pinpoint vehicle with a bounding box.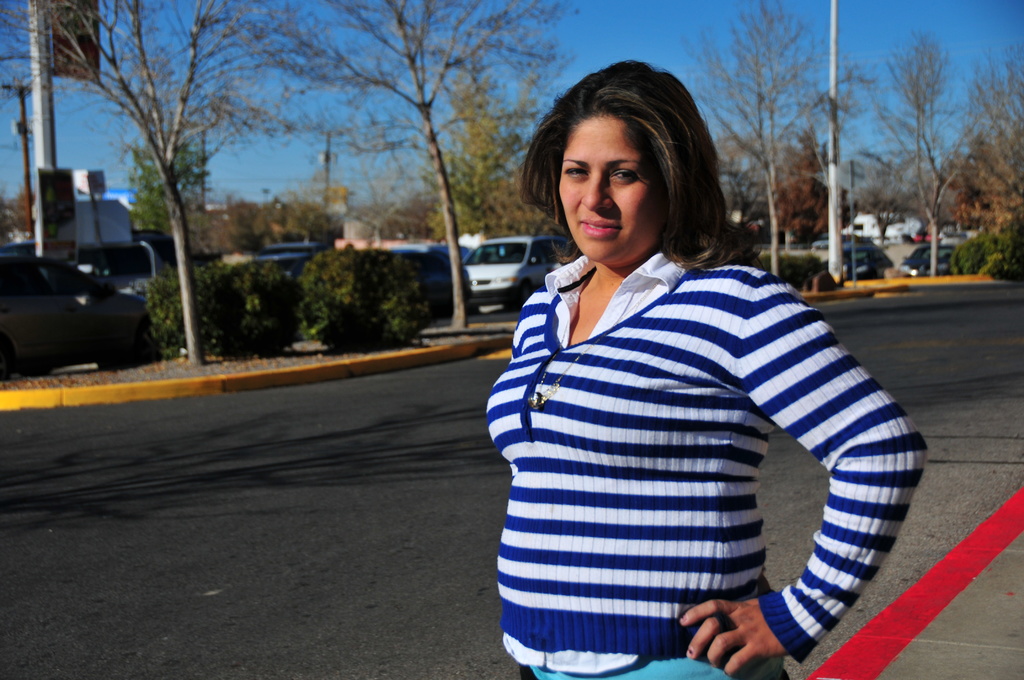
(x1=6, y1=202, x2=165, y2=360).
